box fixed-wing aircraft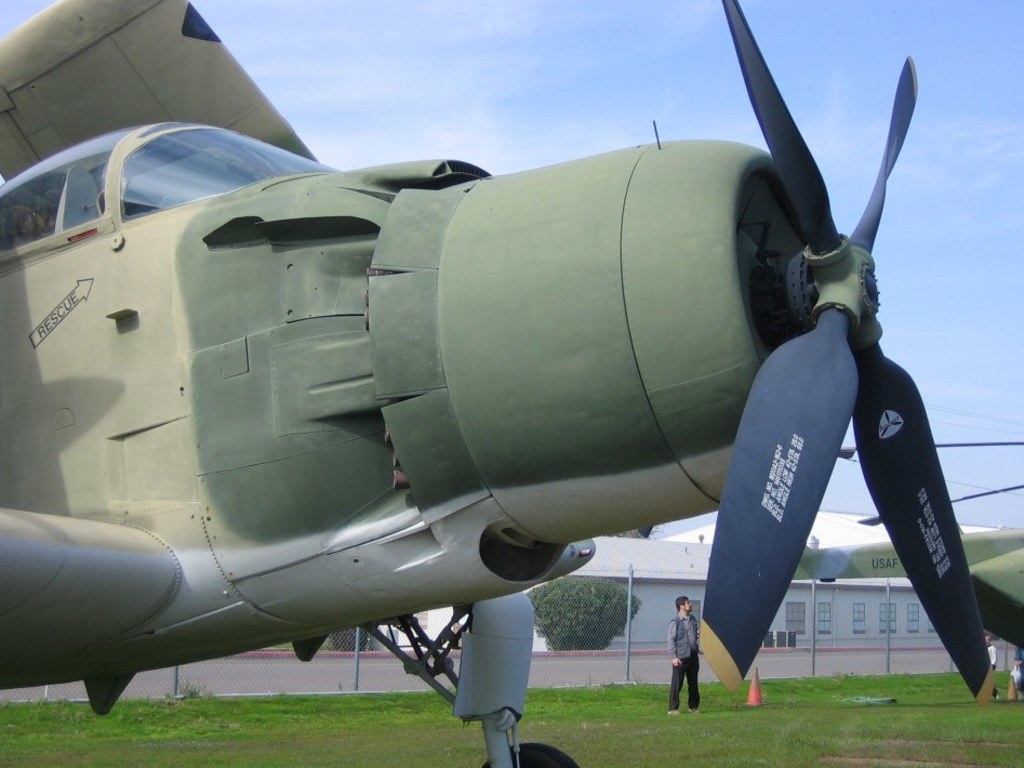
x1=0 y1=0 x2=1008 y2=767
